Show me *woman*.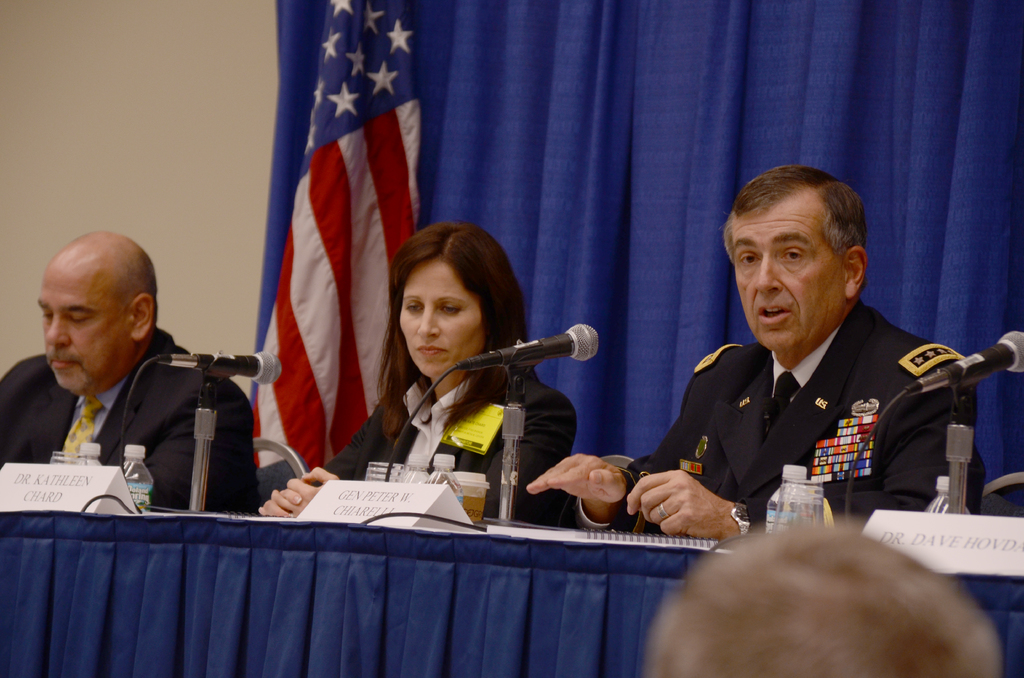
*woman* is here: x1=258 y1=218 x2=580 y2=528.
